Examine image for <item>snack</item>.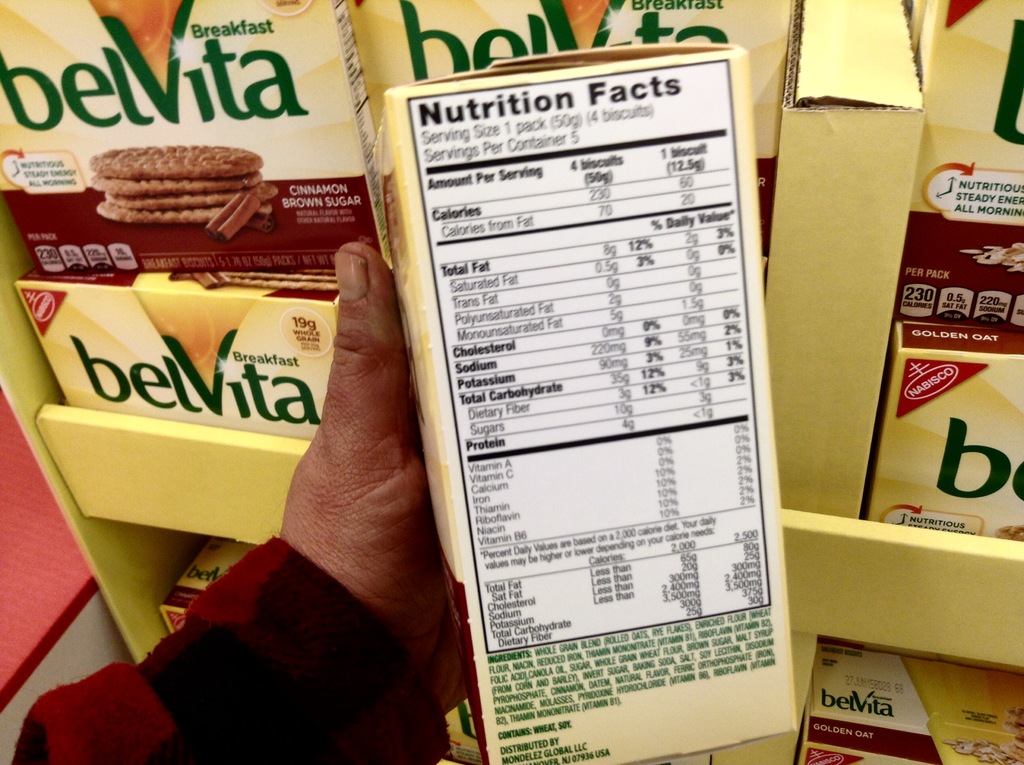
Examination result: box(105, 174, 273, 213).
